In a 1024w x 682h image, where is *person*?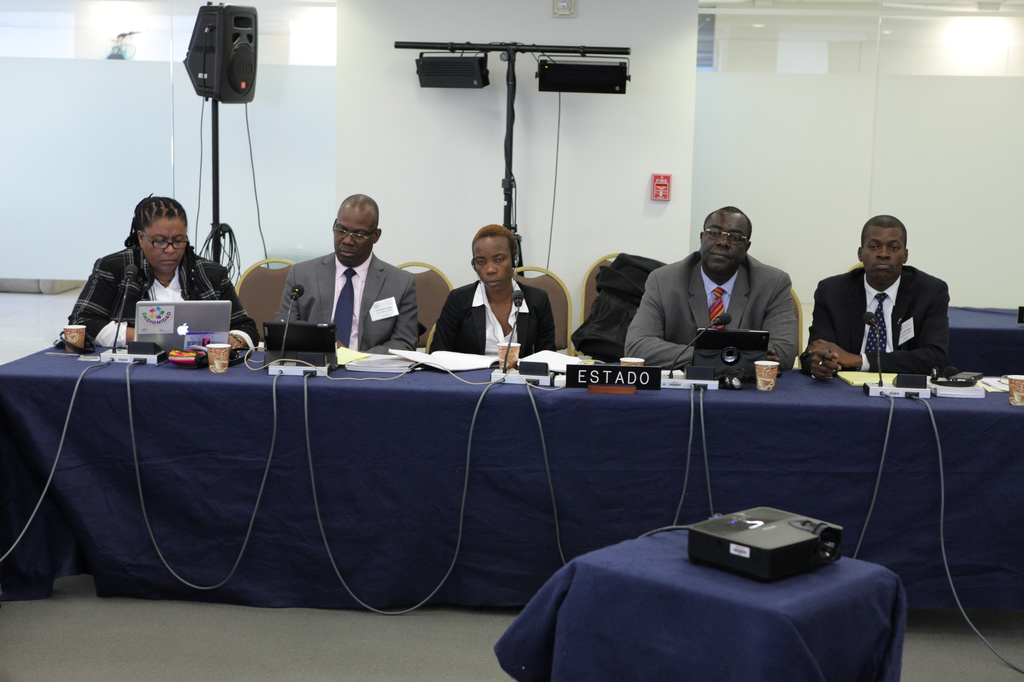
[67,194,255,349].
